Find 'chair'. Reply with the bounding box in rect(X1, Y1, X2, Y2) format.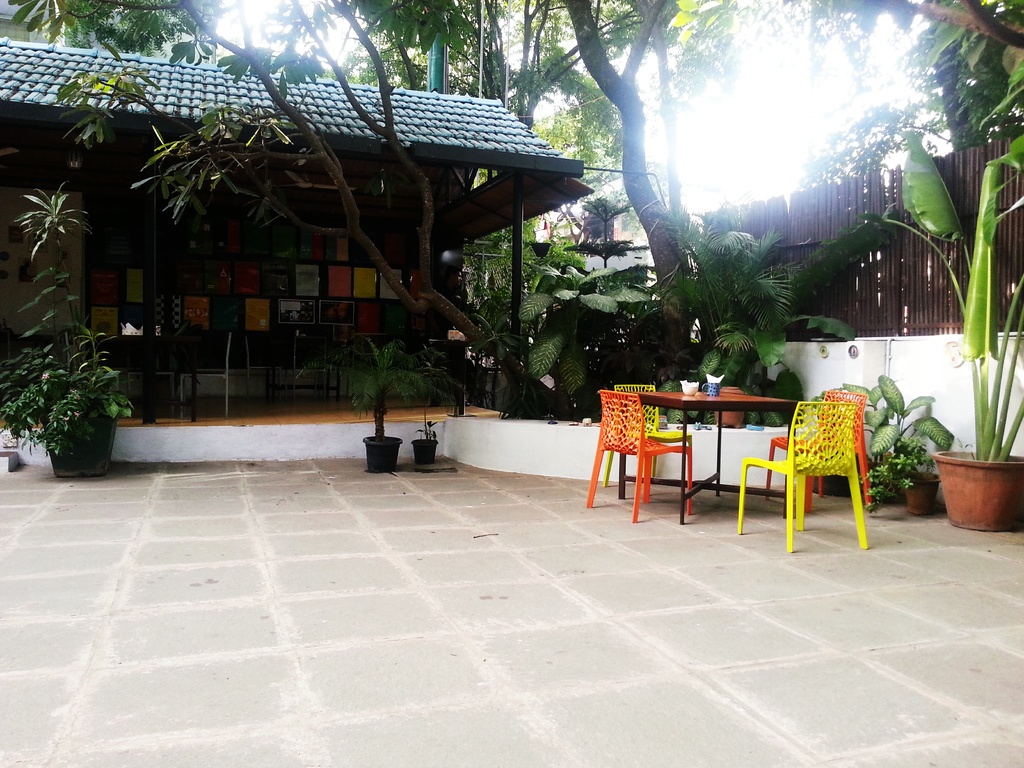
rect(604, 381, 692, 501).
